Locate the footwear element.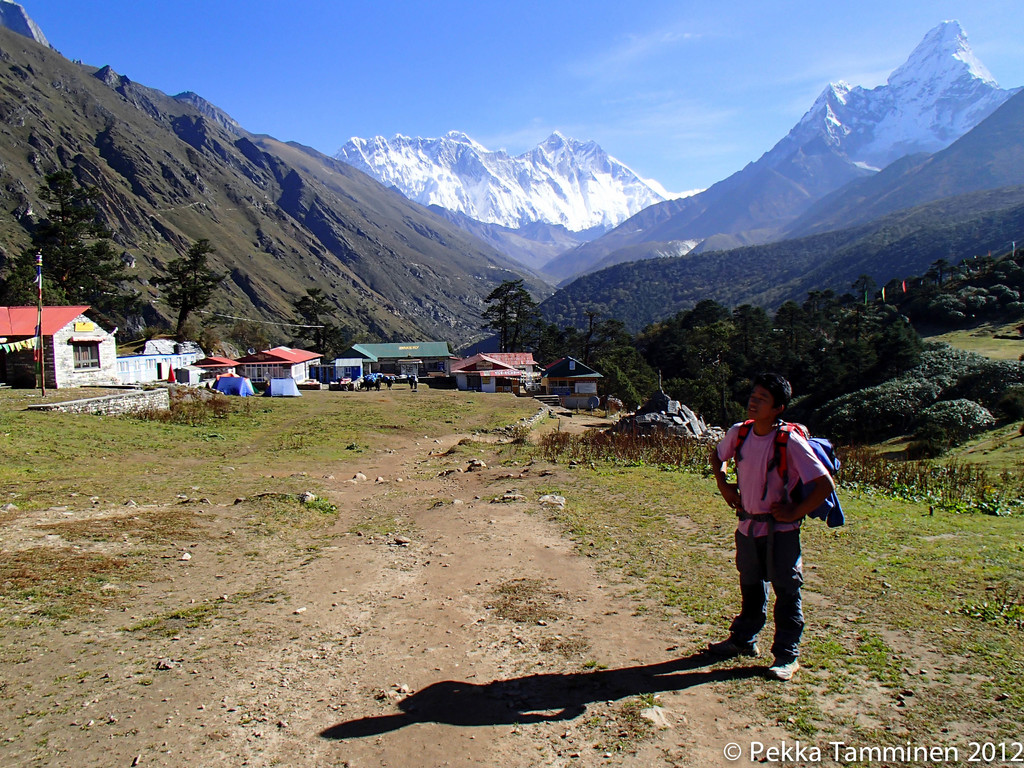
Element bbox: bbox(707, 637, 761, 659).
